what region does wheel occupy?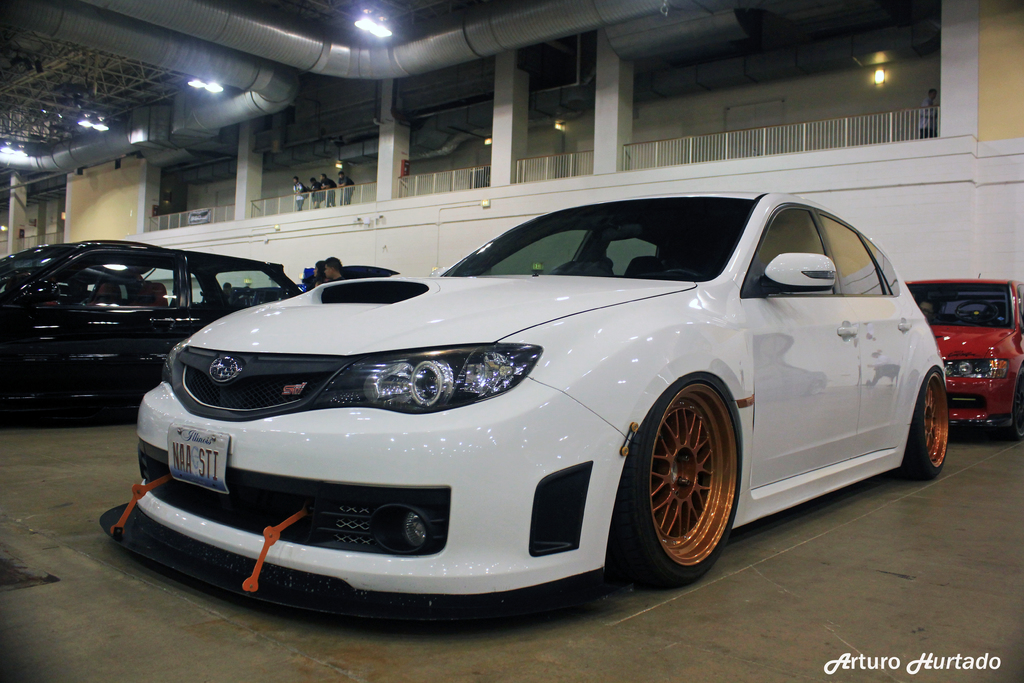
898, 369, 950, 481.
